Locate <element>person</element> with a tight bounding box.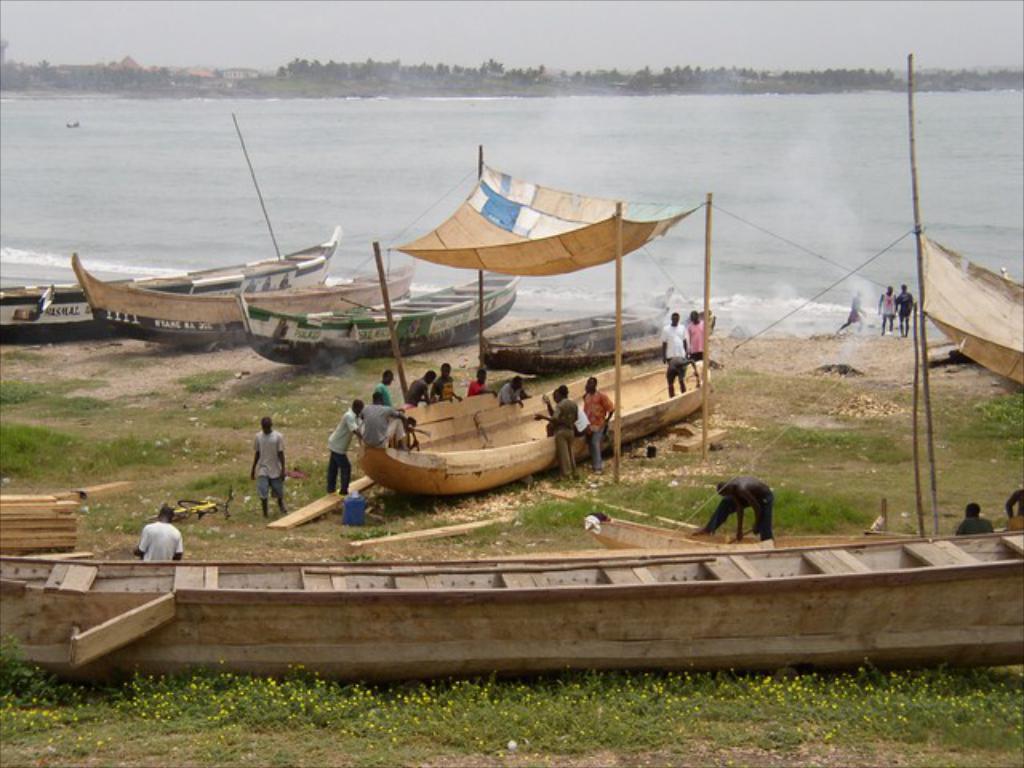
<region>691, 320, 709, 382</region>.
